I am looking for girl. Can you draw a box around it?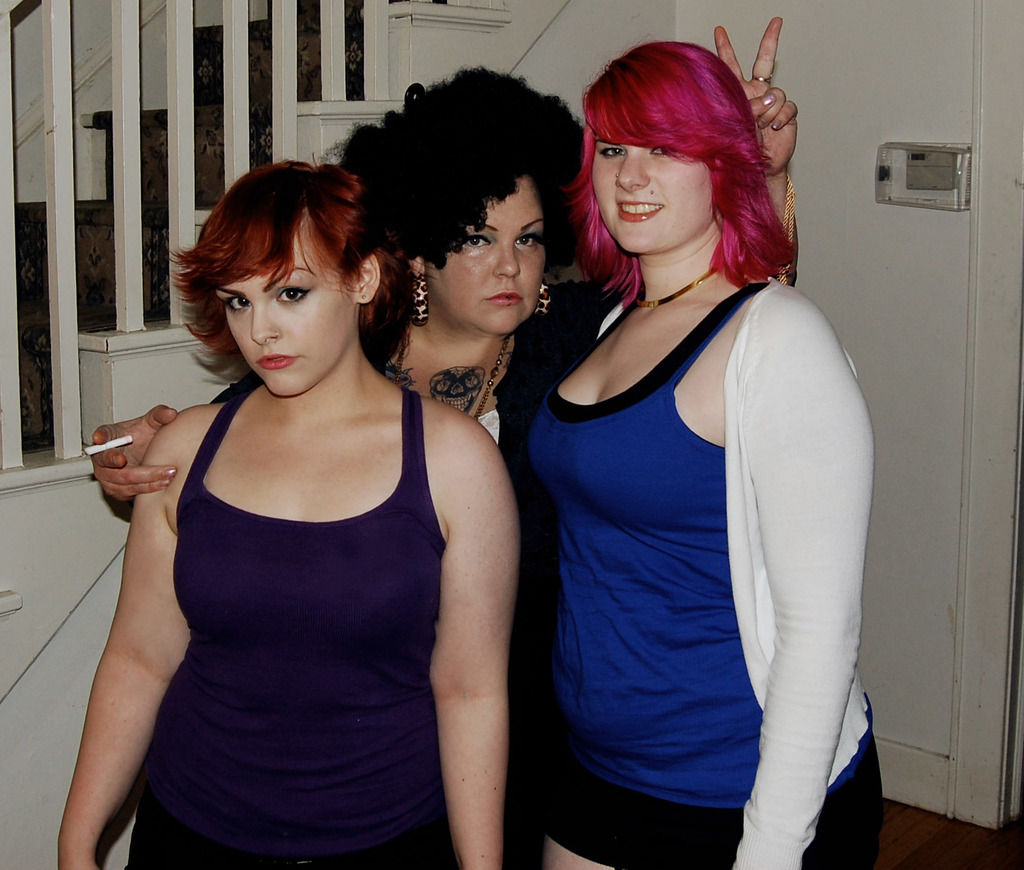
Sure, the bounding box is locate(531, 38, 884, 869).
